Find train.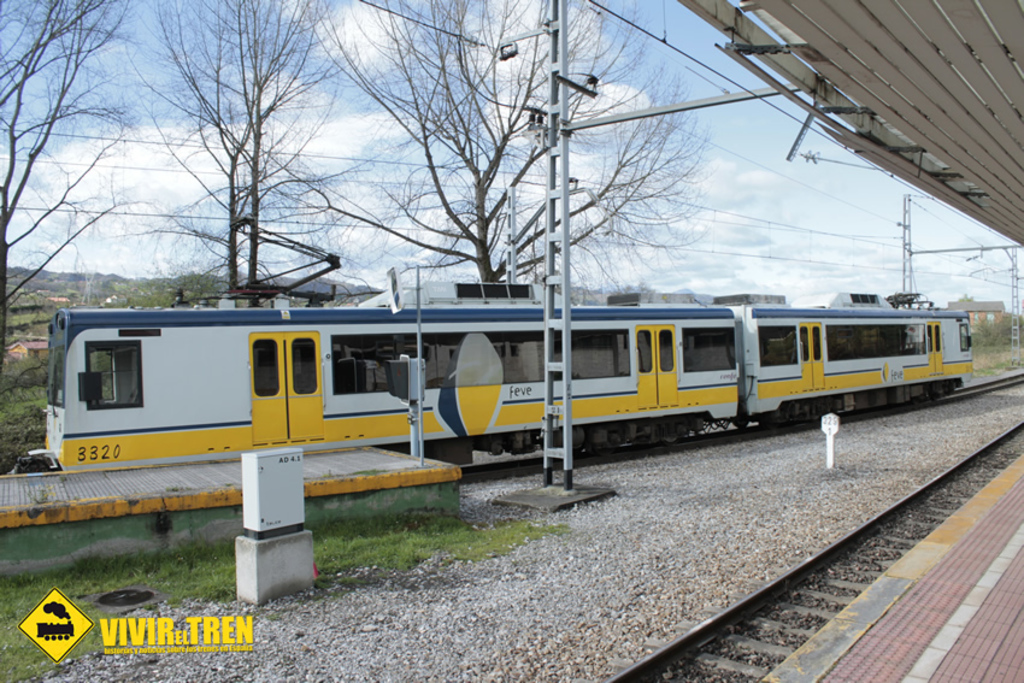
<bbox>4, 208, 985, 471</bbox>.
